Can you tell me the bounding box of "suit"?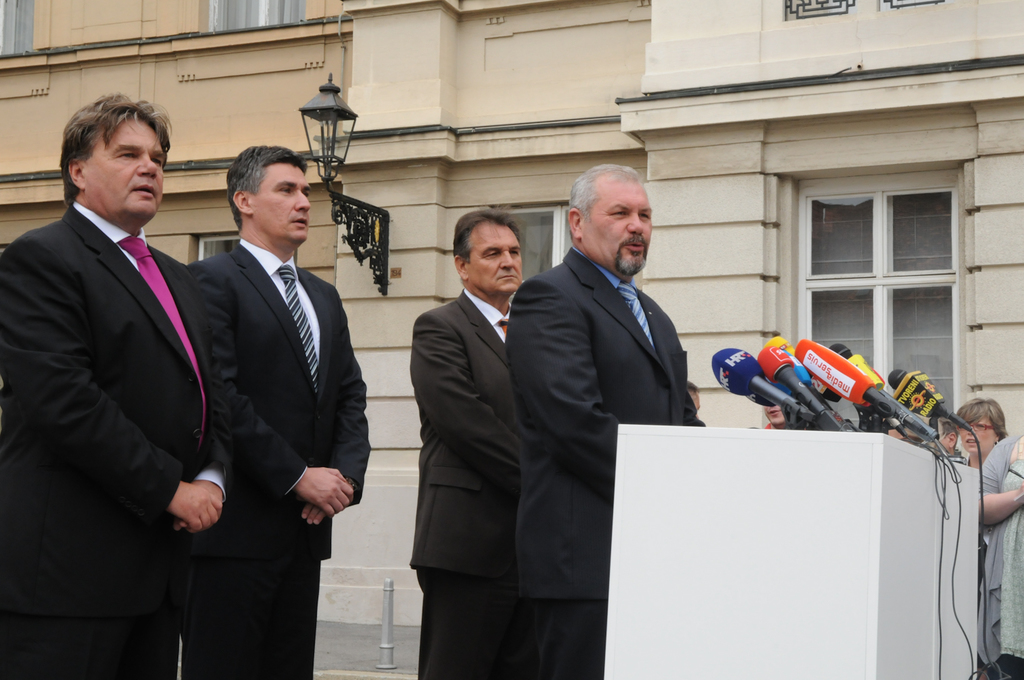
left=0, top=201, right=230, bottom=679.
